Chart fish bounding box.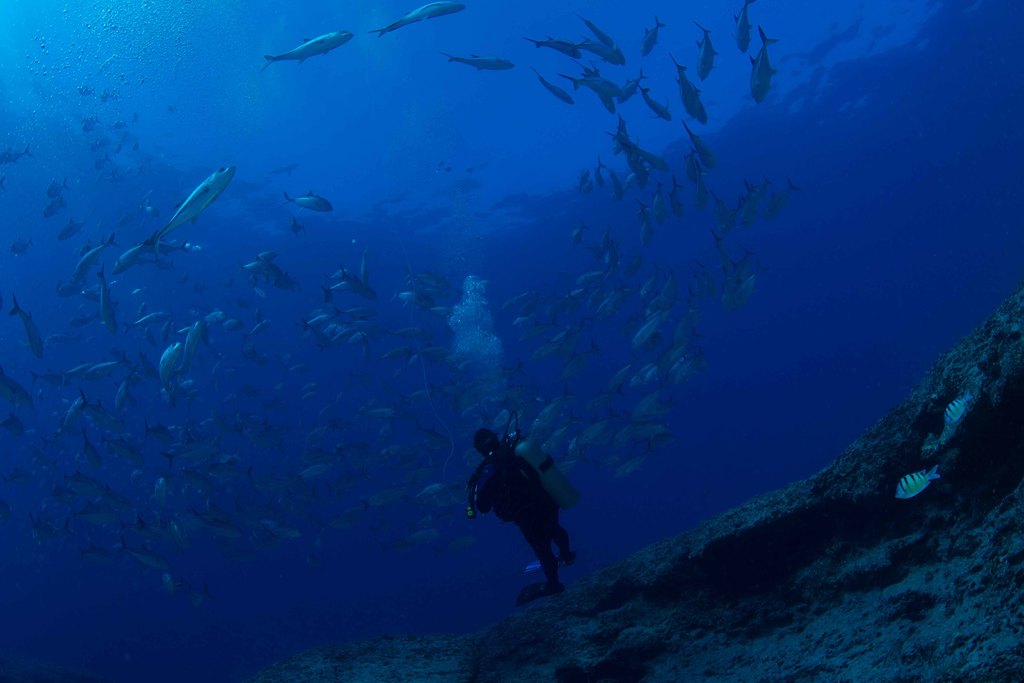
Charted: 126 151 242 266.
